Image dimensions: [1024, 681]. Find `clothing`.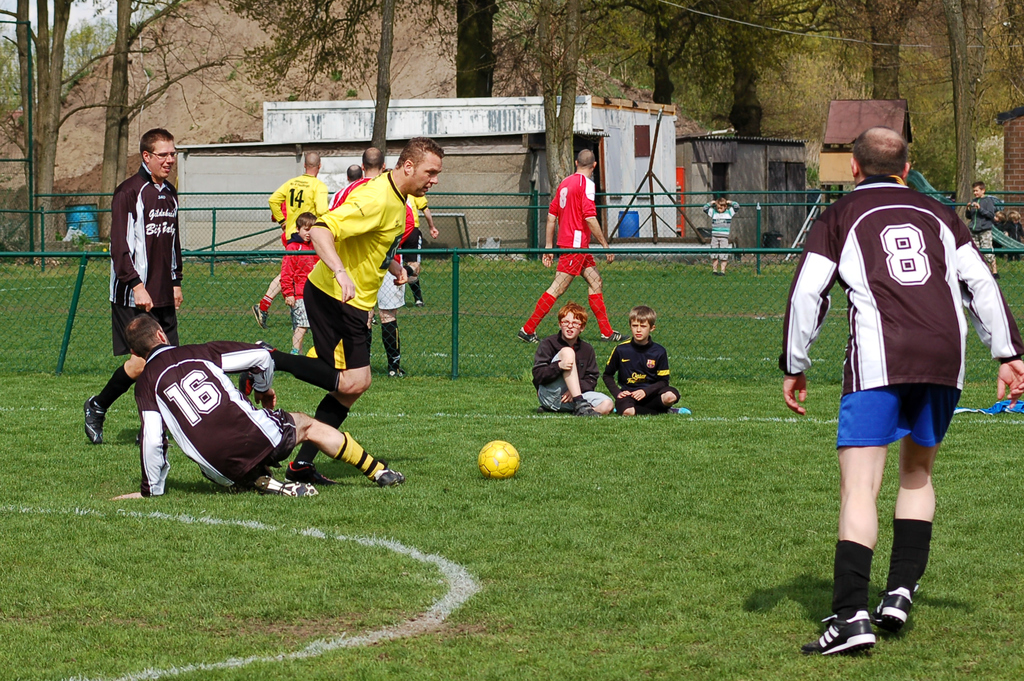
region(814, 171, 985, 522).
